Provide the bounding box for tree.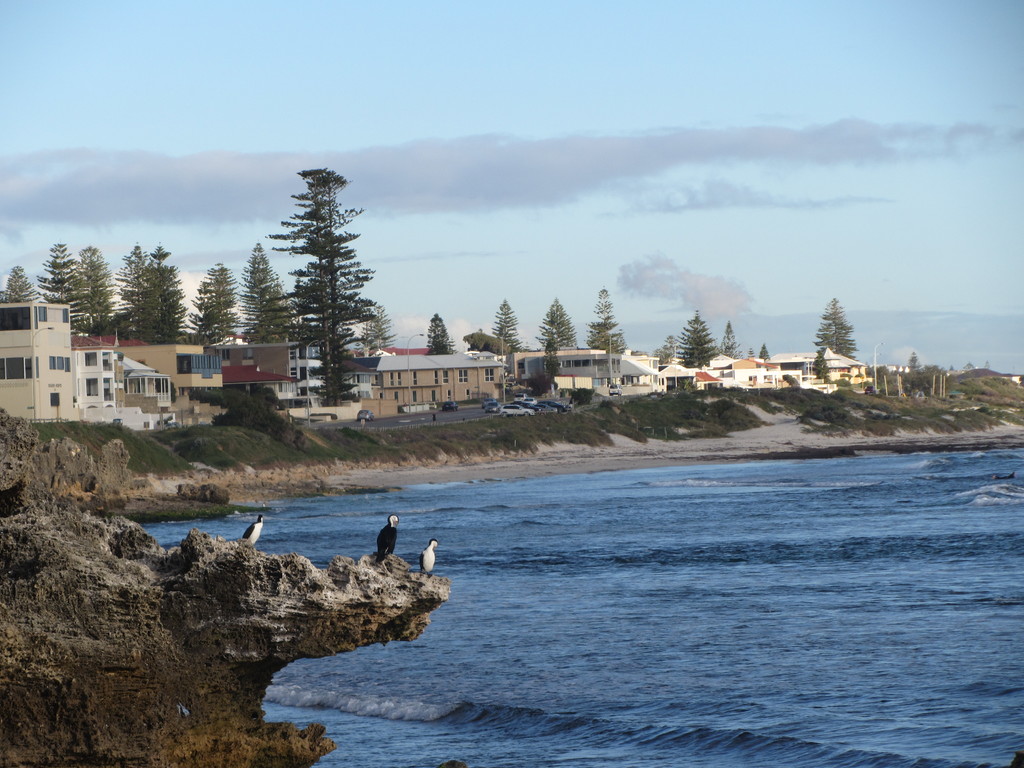
0, 264, 36, 301.
